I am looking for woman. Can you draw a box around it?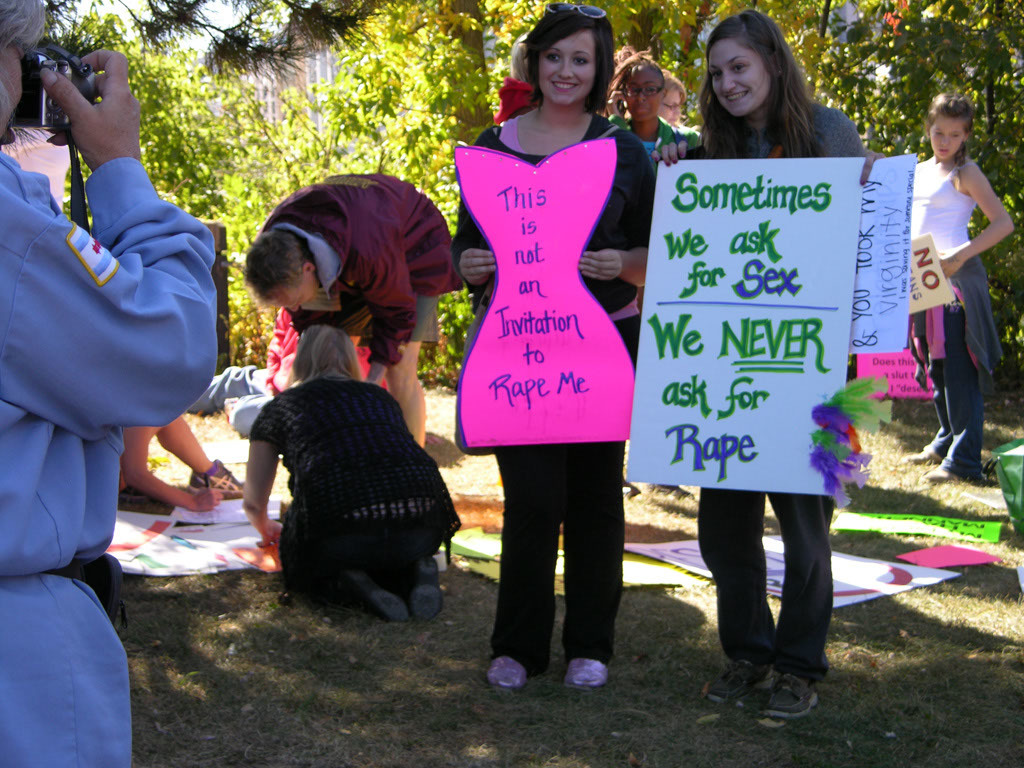
Sure, the bounding box is 654, 12, 884, 724.
